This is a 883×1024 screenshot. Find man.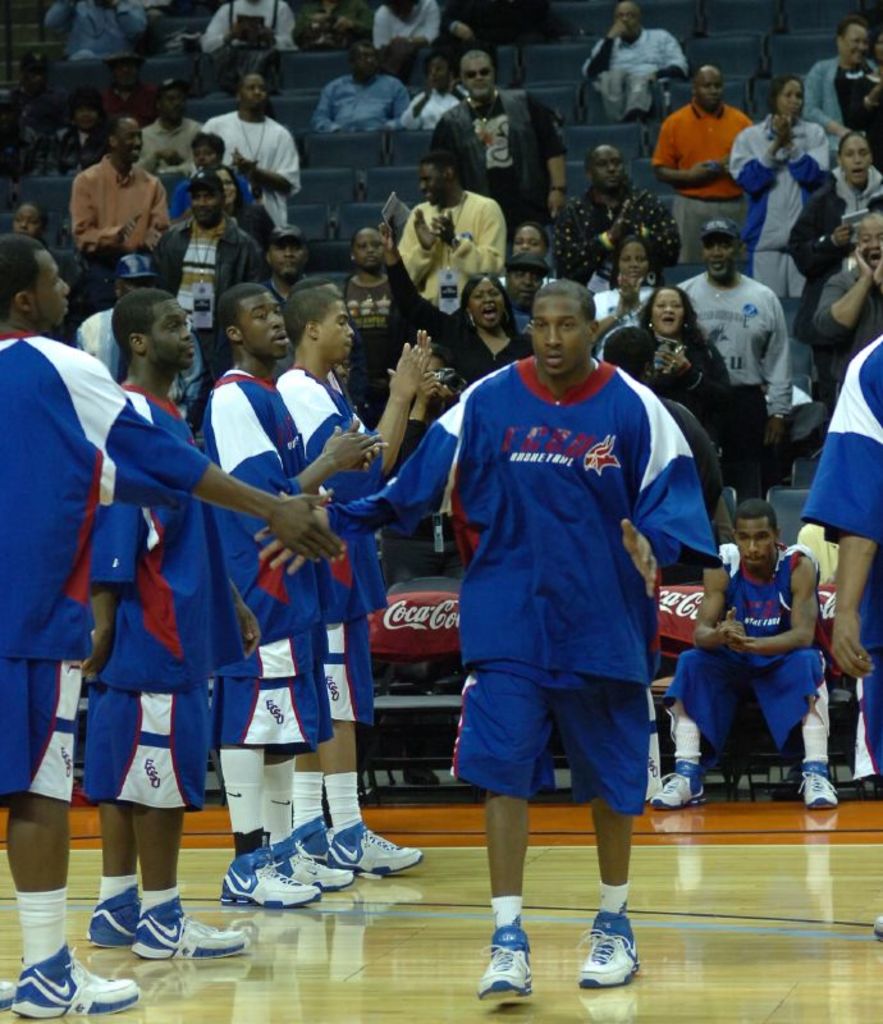
Bounding box: (left=550, top=140, right=683, bottom=284).
